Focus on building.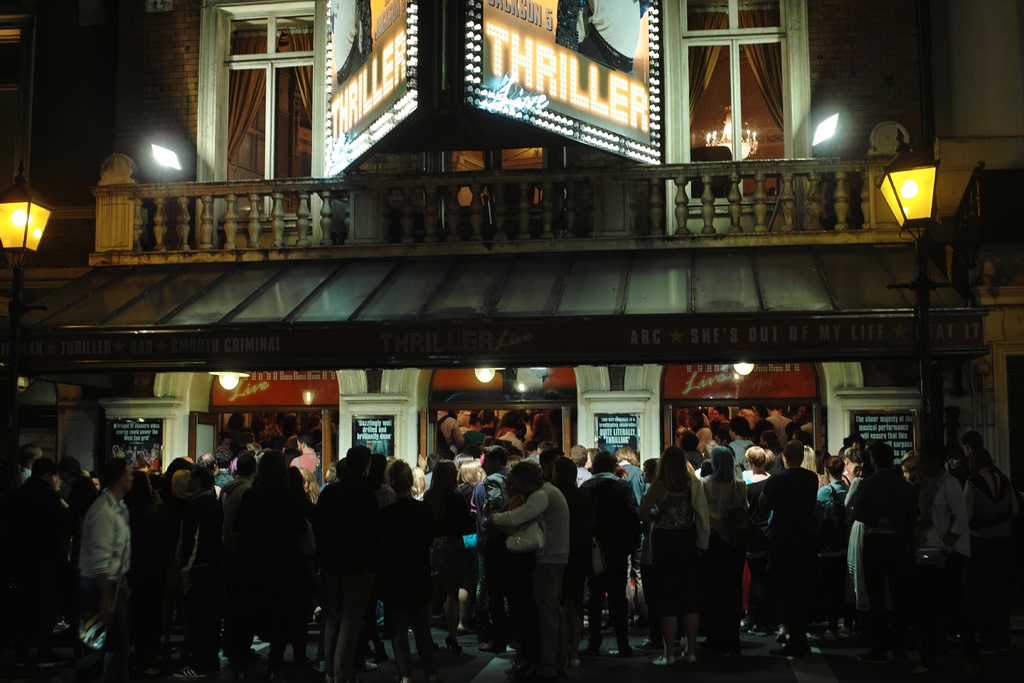
Focused at bbox=(0, 0, 1023, 466).
